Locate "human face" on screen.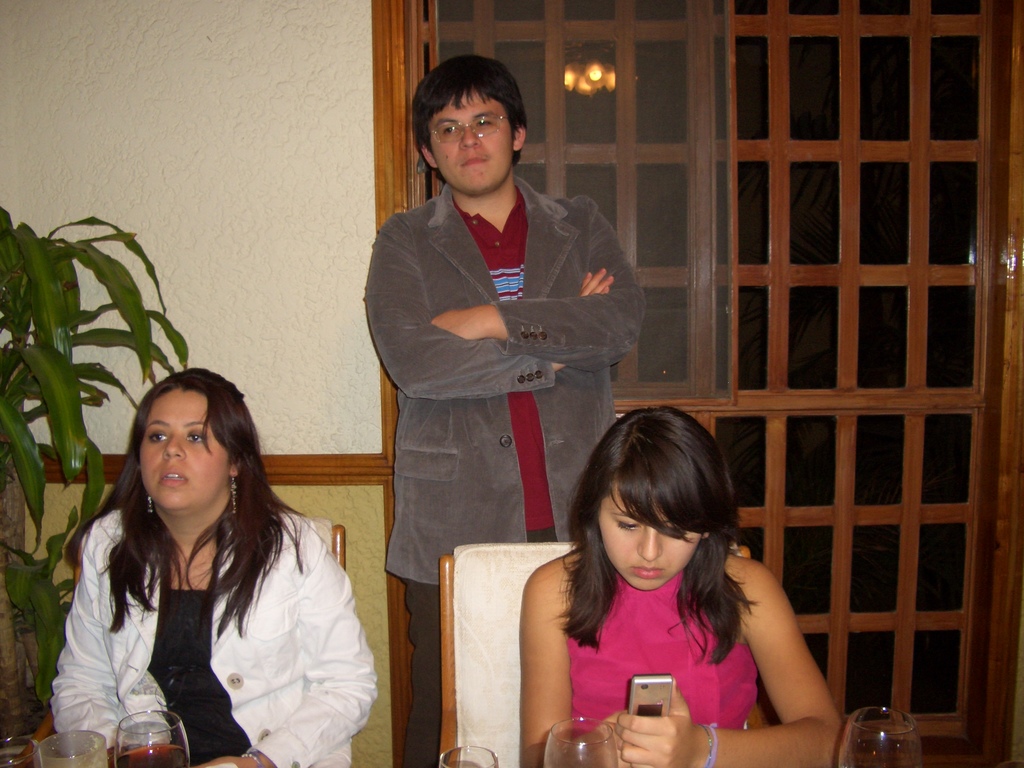
On screen at box=[429, 98, 514, 195].
